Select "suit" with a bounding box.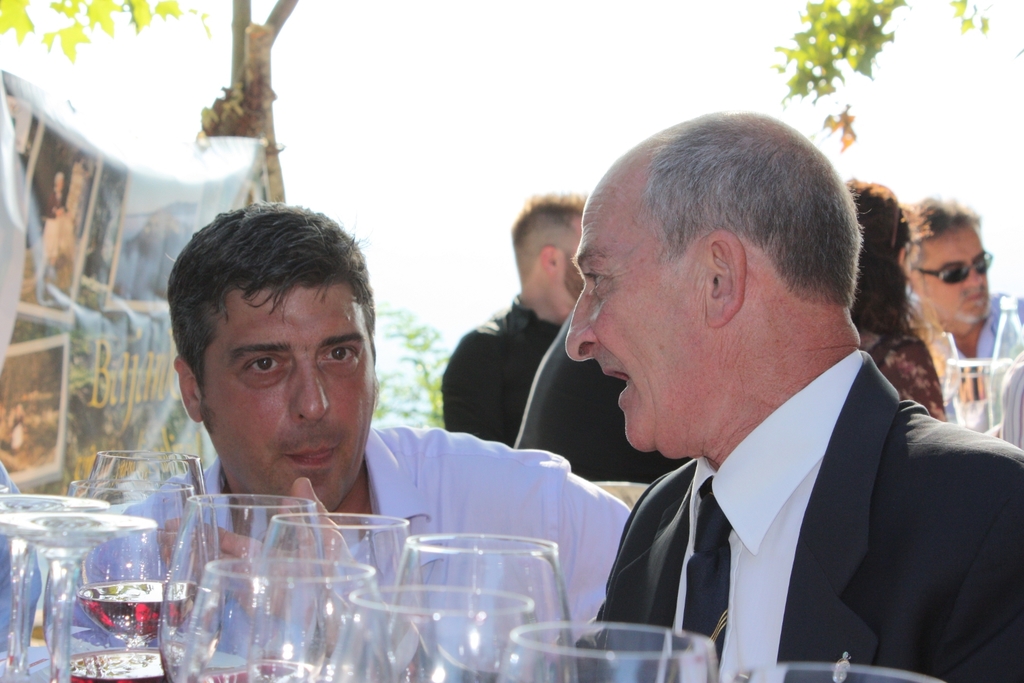
528,352,1008,665.
